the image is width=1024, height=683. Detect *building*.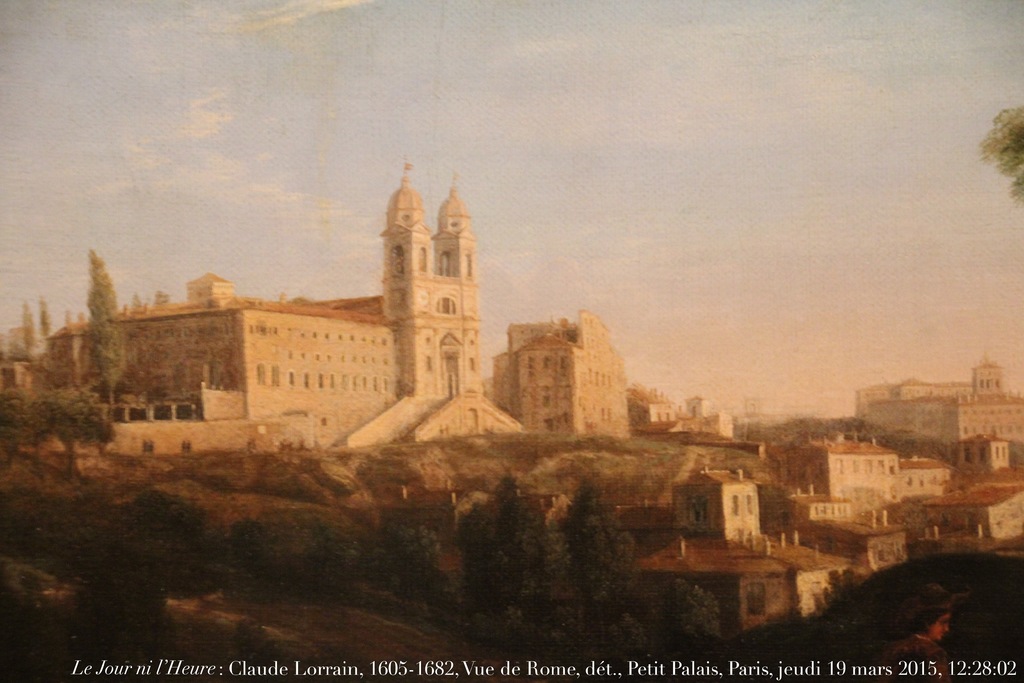
Detection: l=492, t=313, r=631, b=439.
